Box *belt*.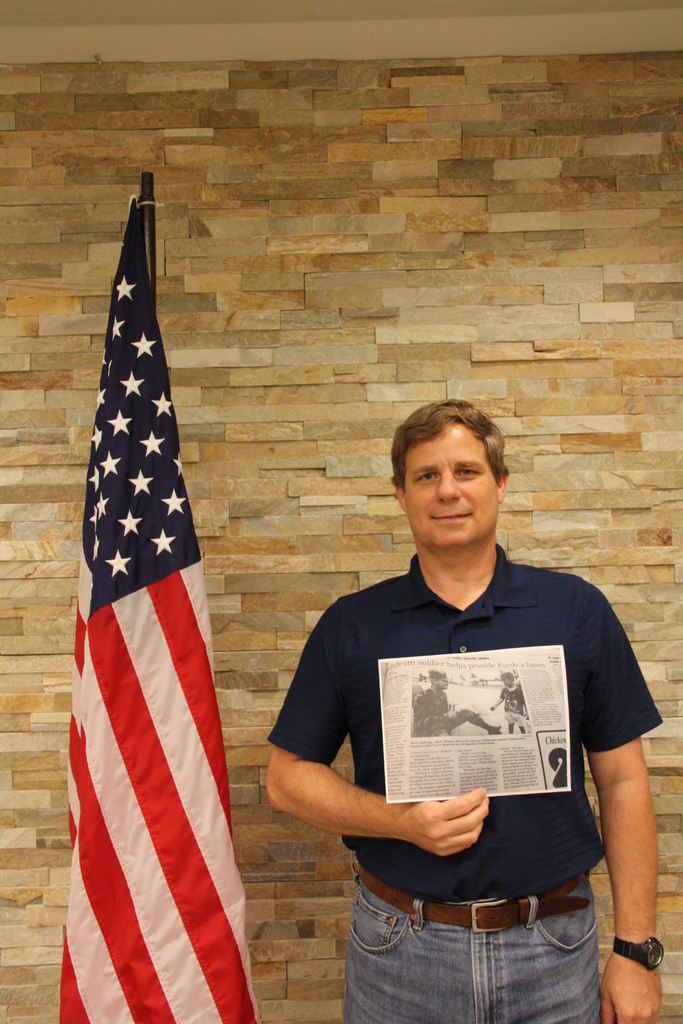
BBox(360, 863, 582, 931).
